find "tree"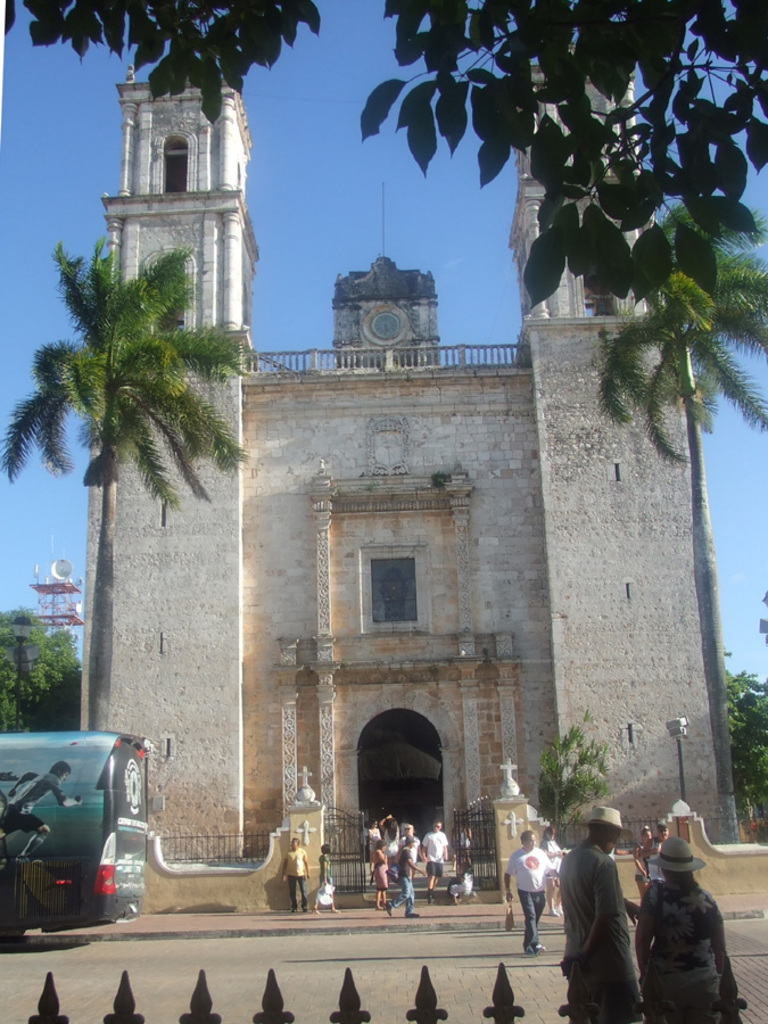
locate(0, 239, 270, 725)
